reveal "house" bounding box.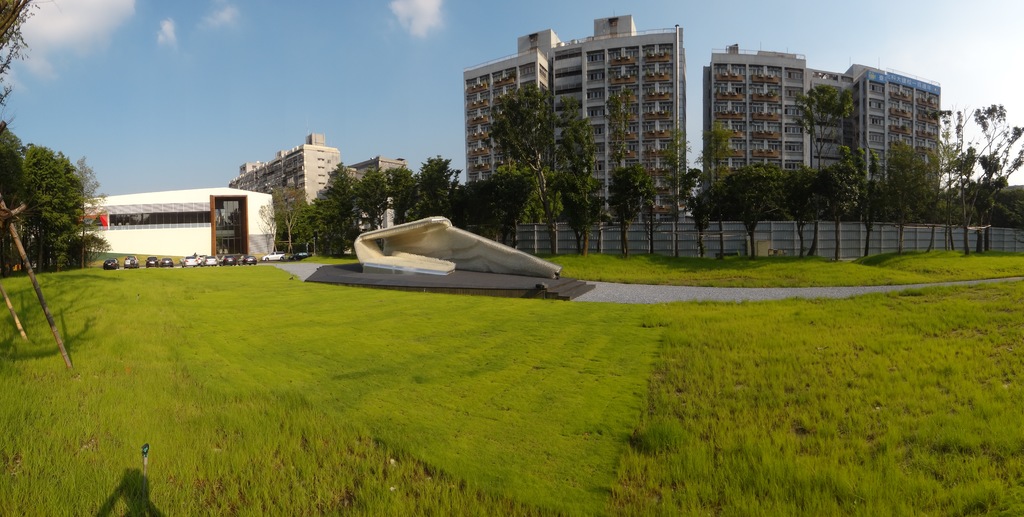
Revealed: box(224, 126, 345, 238).
